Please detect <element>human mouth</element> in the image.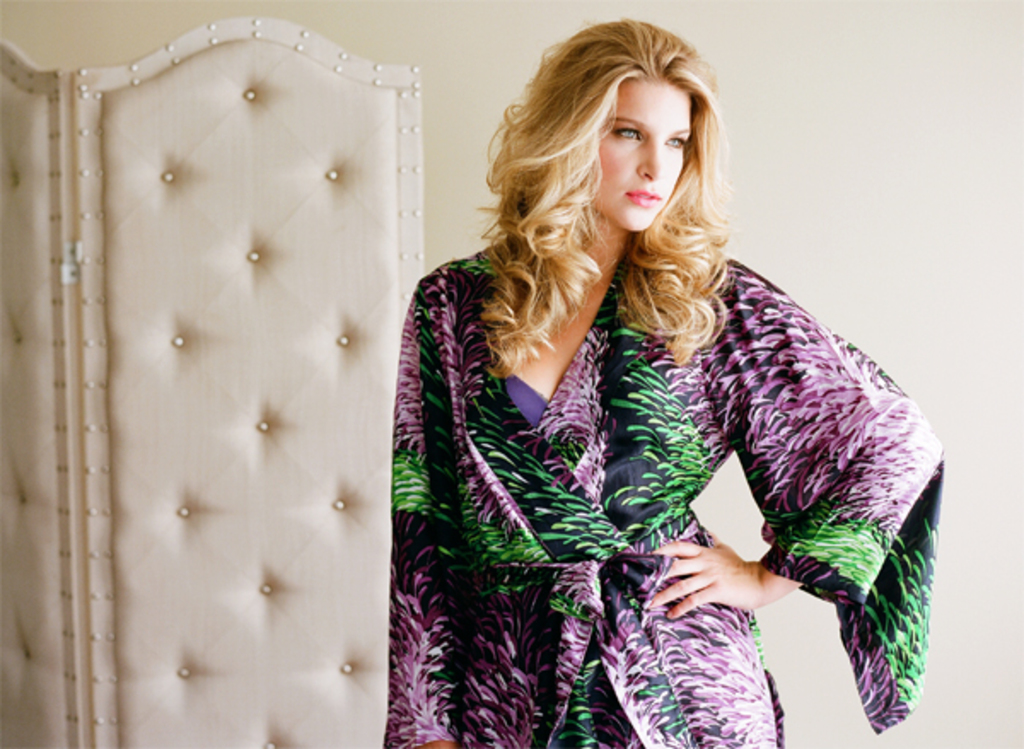
623,188,666,210.
